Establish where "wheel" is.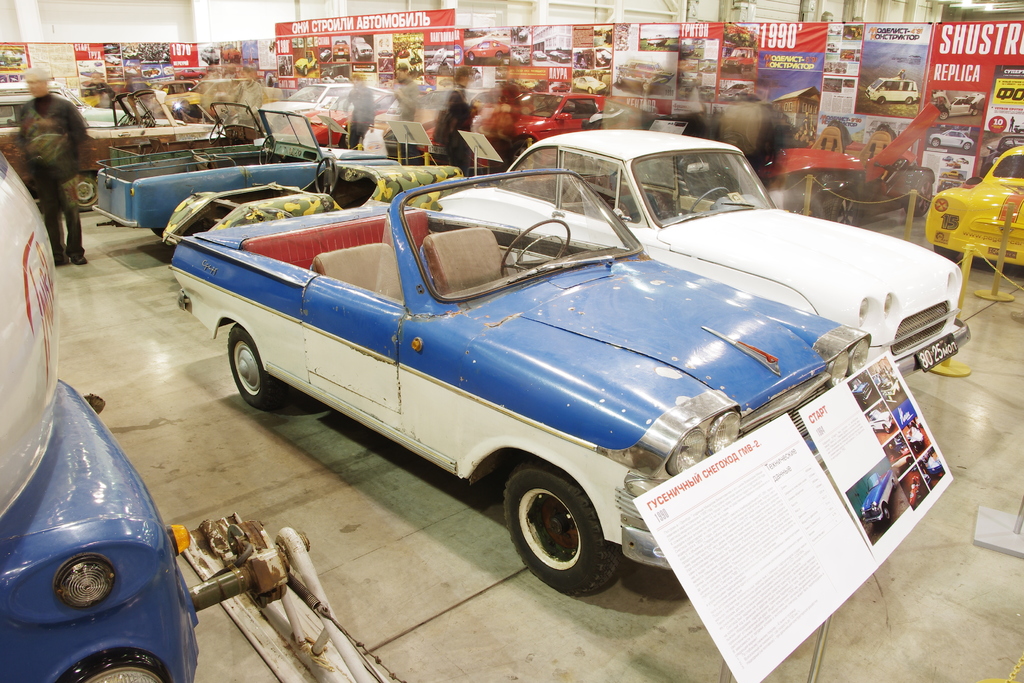
Established at 504 471 622 595.
